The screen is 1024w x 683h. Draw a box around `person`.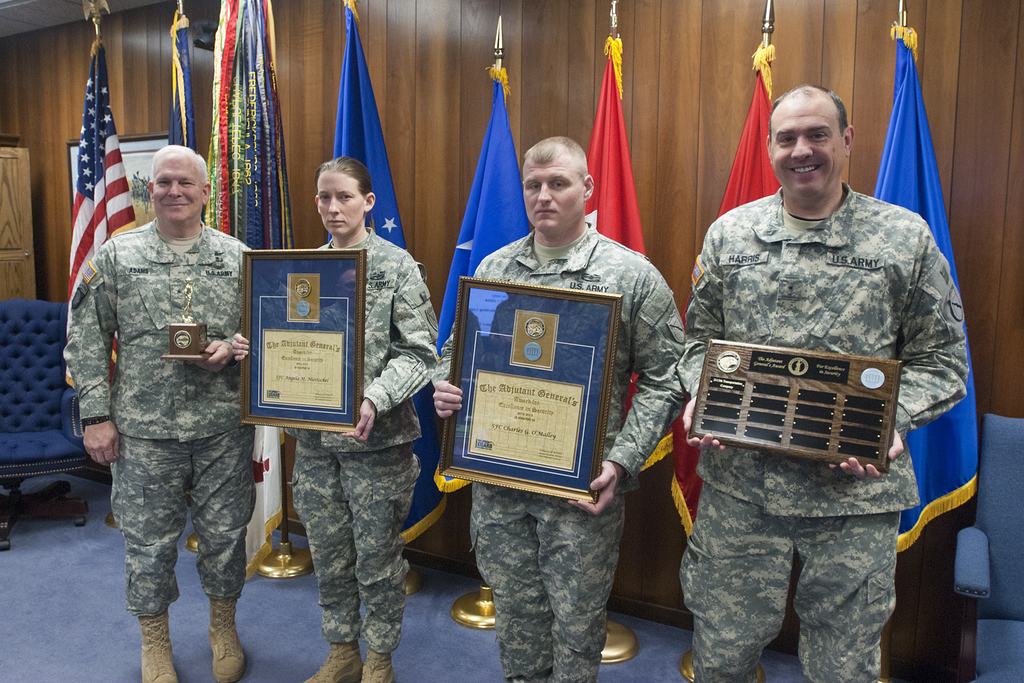
l=56, t=145, r=250, b=682.
